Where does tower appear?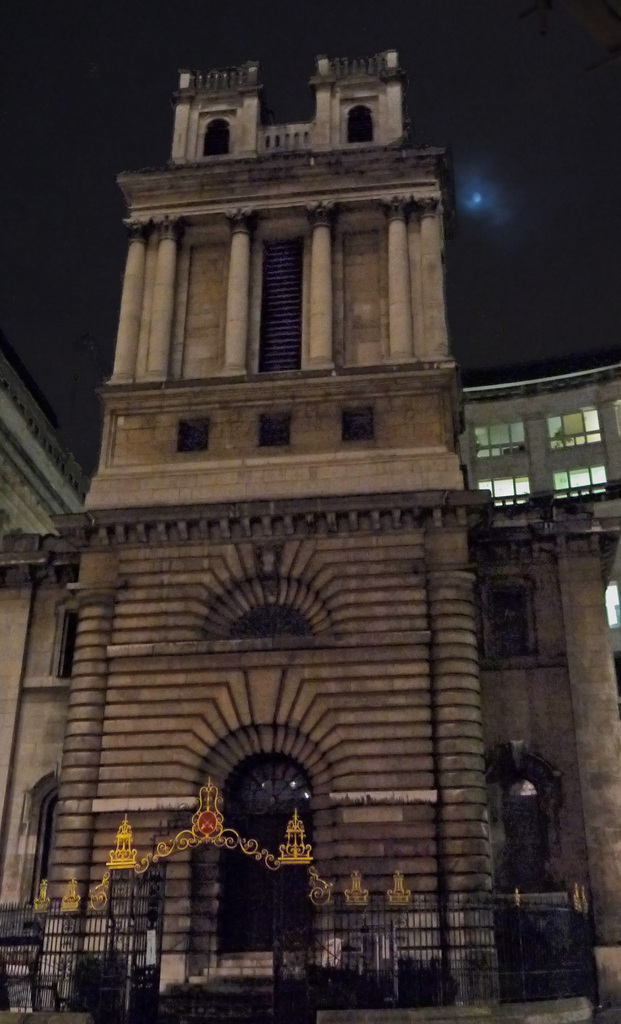
Appears at <region>35, 52, 501, 998</region>.
